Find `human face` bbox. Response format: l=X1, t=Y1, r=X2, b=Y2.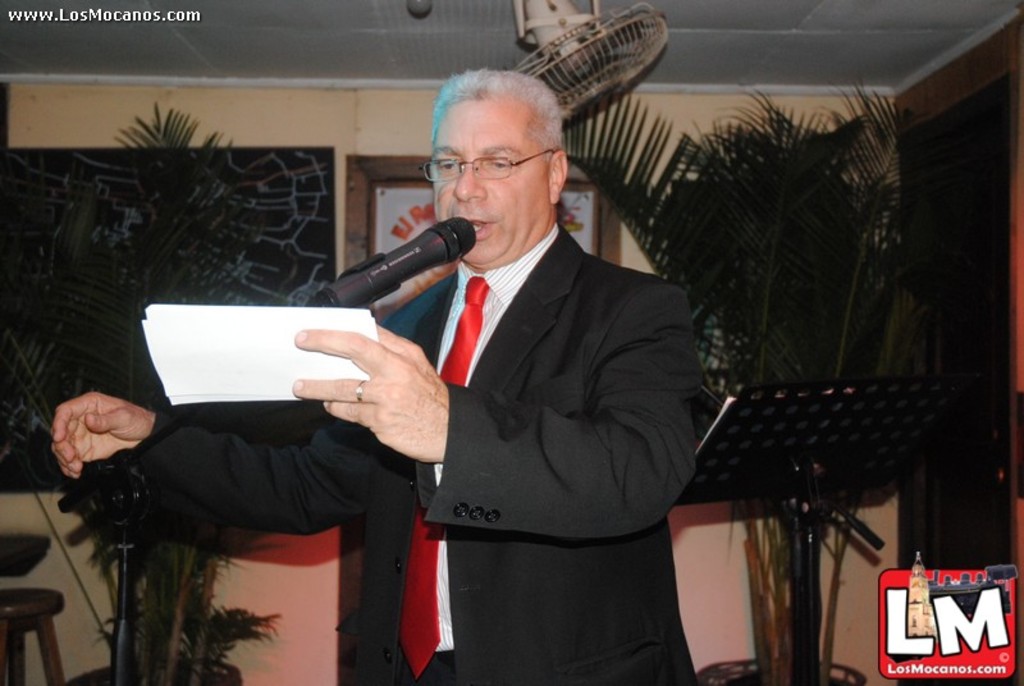
l=425, t=113, r=549, b=261.
